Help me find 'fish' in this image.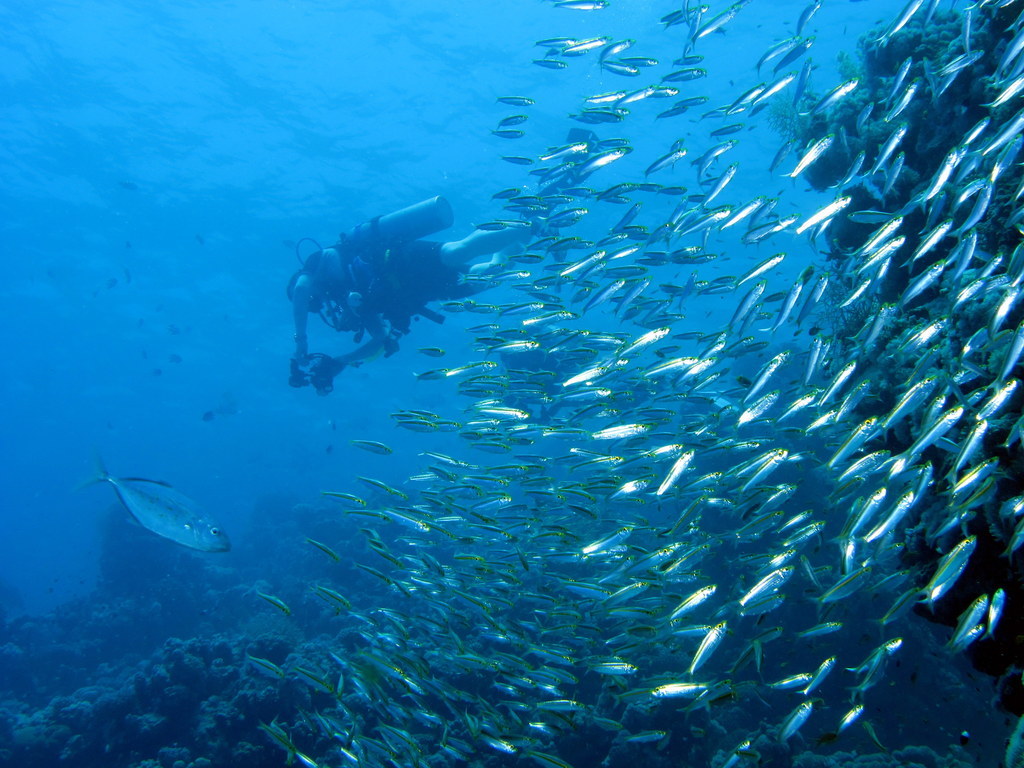
Found it: l=93, t=458, r=227, b=566.
